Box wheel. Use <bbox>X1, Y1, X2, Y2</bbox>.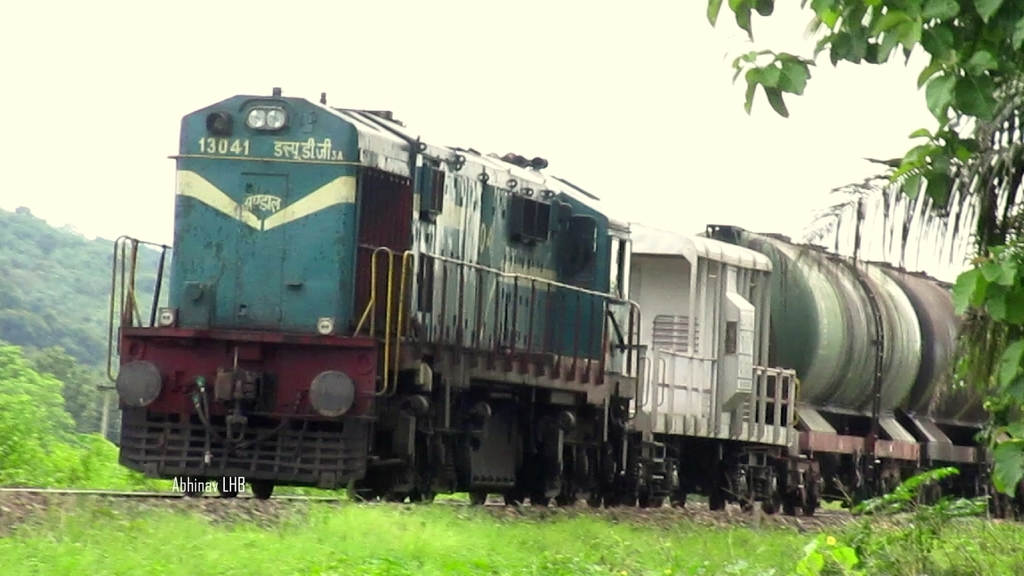
<bbox>469, 493, 487, 507</bbox>.
